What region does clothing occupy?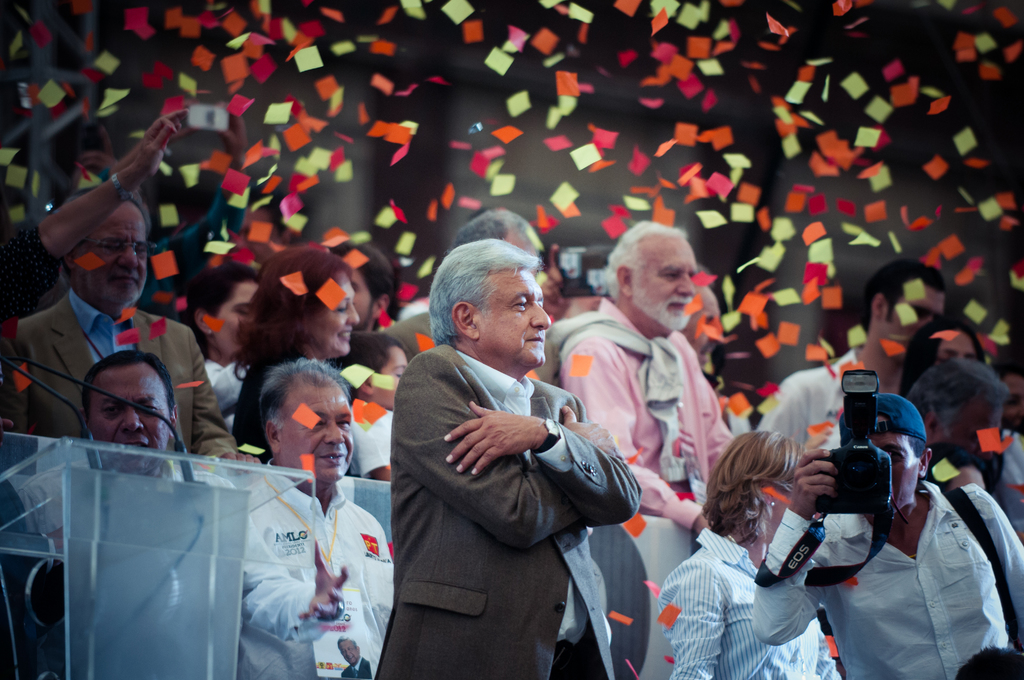
select_region(986, 416, 1023, 535).
